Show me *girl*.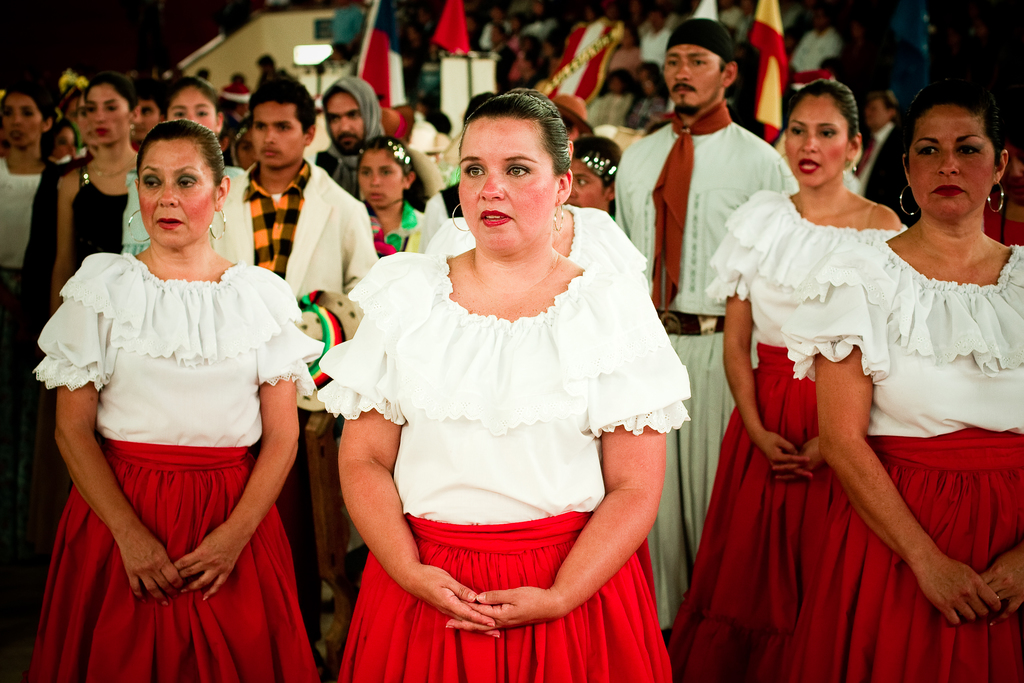
*girl* is here: 47, 116, 78, 156.
